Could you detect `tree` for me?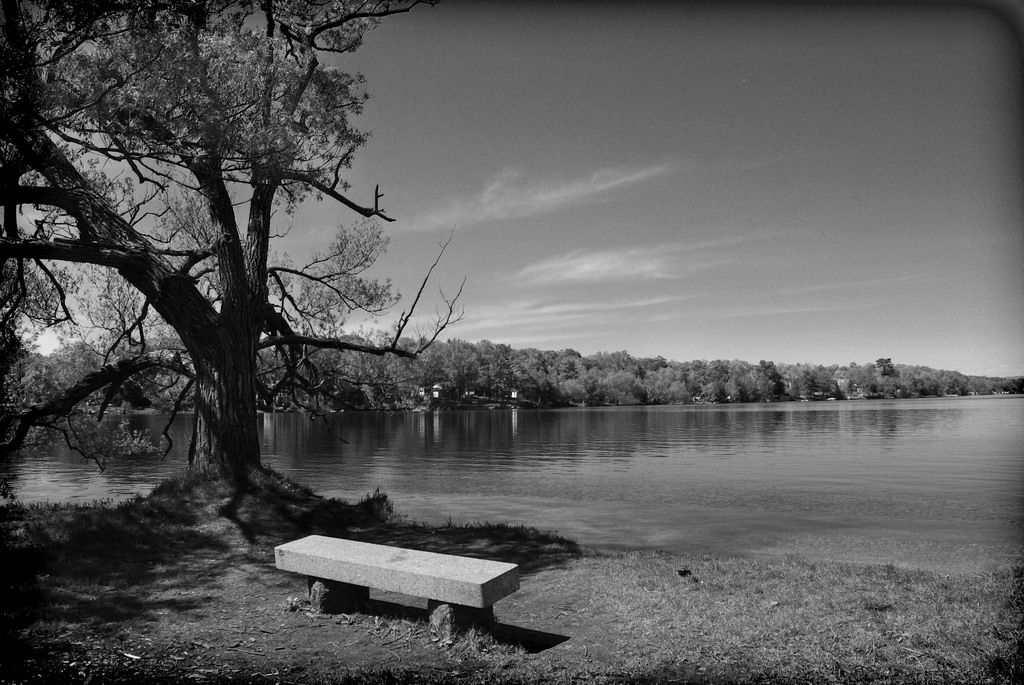
Detection result: (x1=913, y1=370, x2=939, y2=395).
